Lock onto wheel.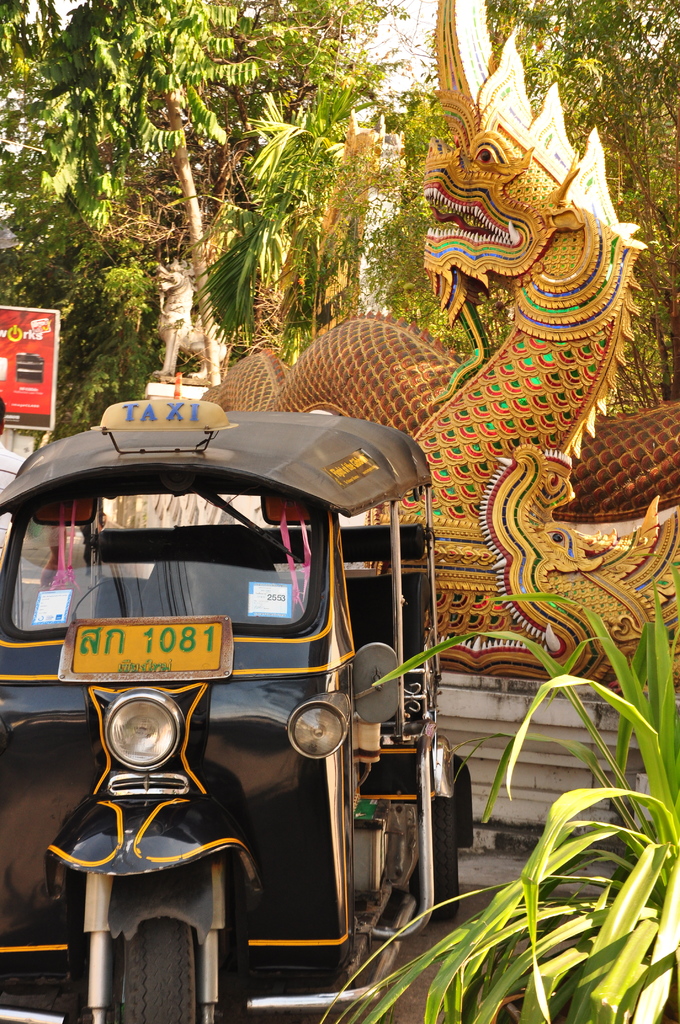
Locked: x1=421, y1=776, x2=472, y2=899.
